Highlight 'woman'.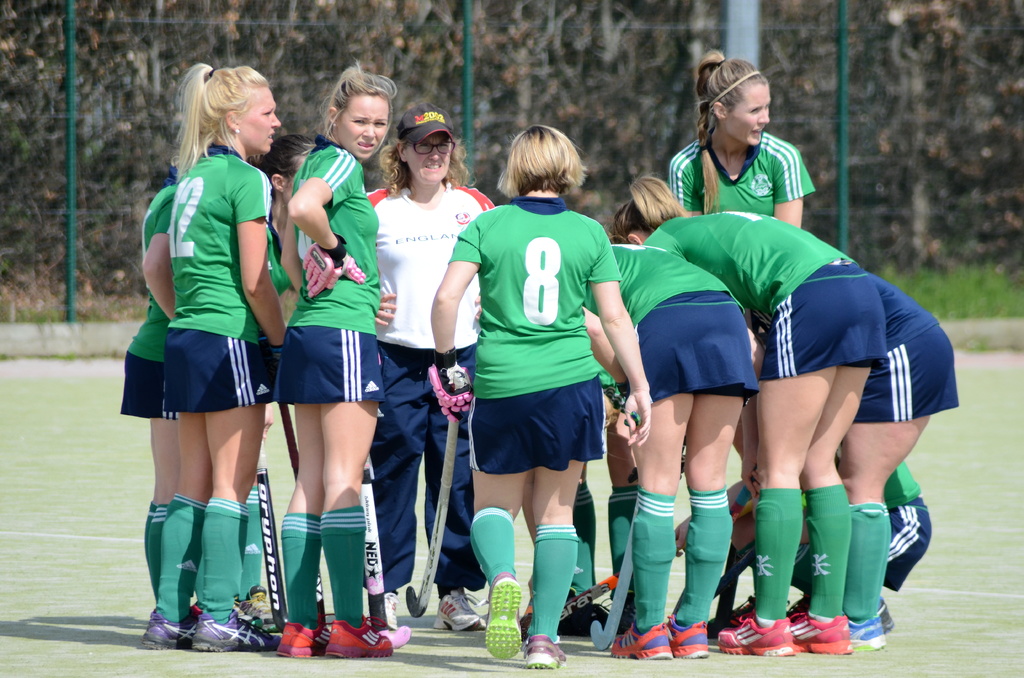
Highlighted region: [665,47,816,228].
